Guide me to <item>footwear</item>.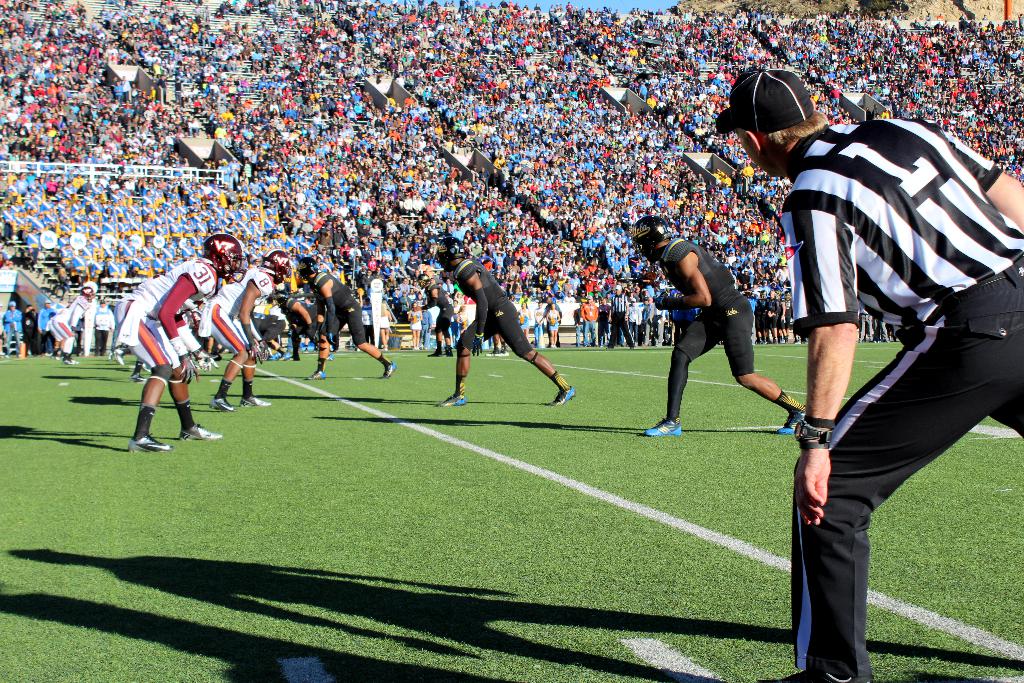
Guidance: bbox=[381, 360, 401, 379].
